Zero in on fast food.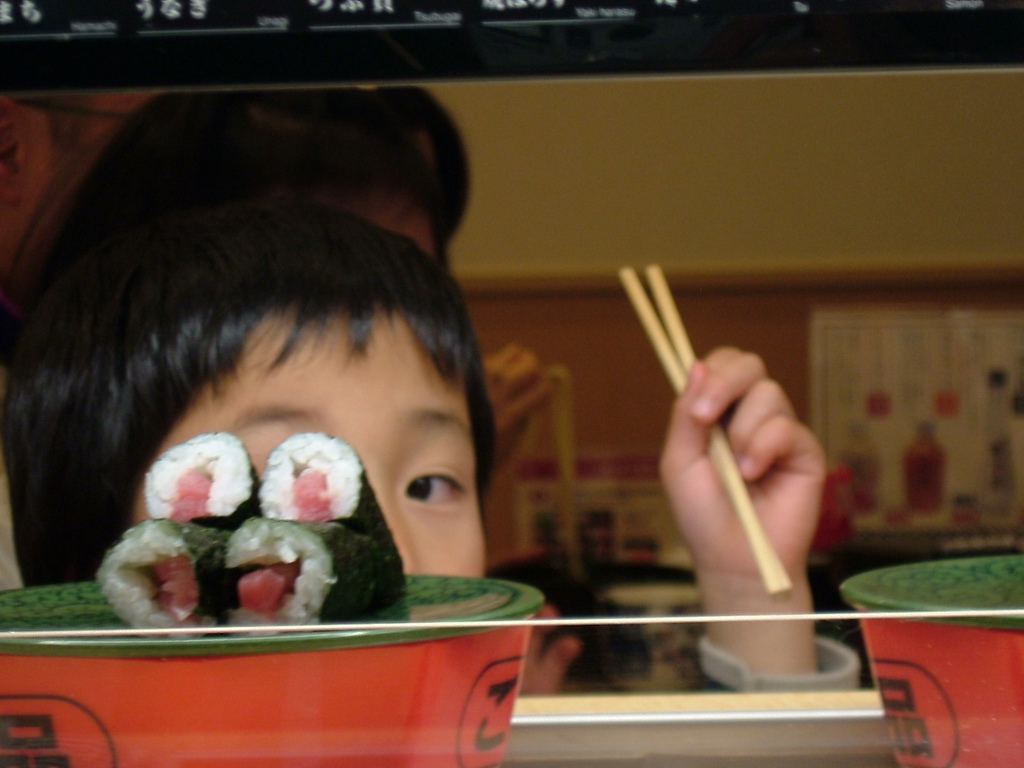
Zeroed in: select_region(74, 400, 416, 648).
